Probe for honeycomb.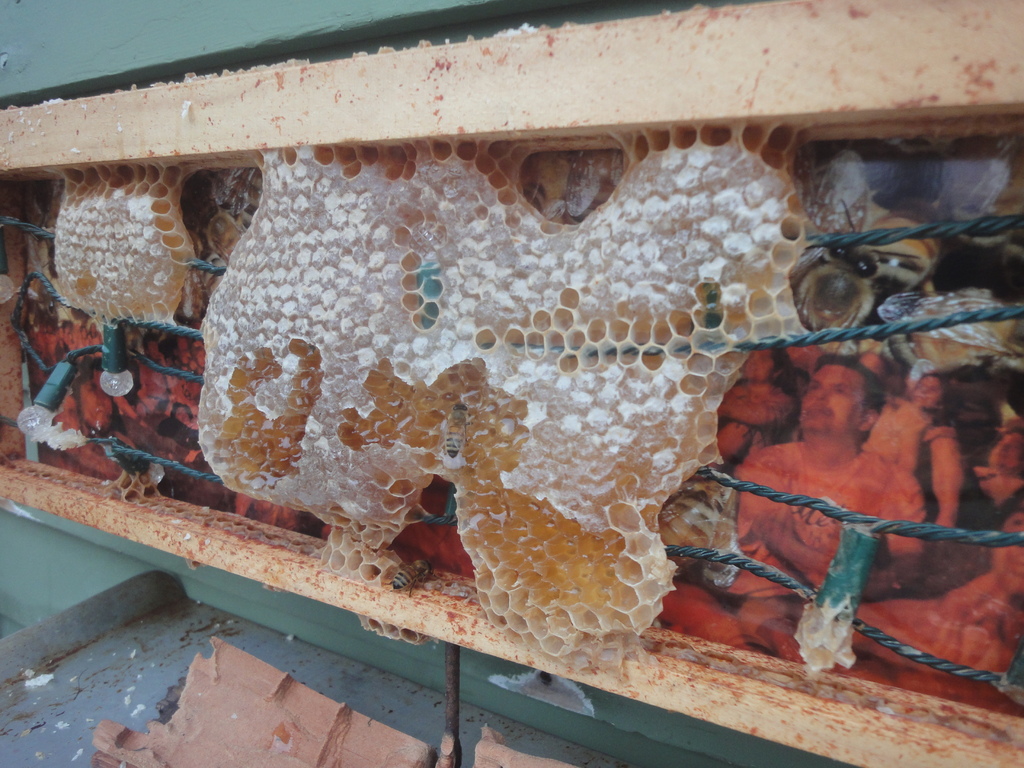
Probe result: 52/164/191/315.
